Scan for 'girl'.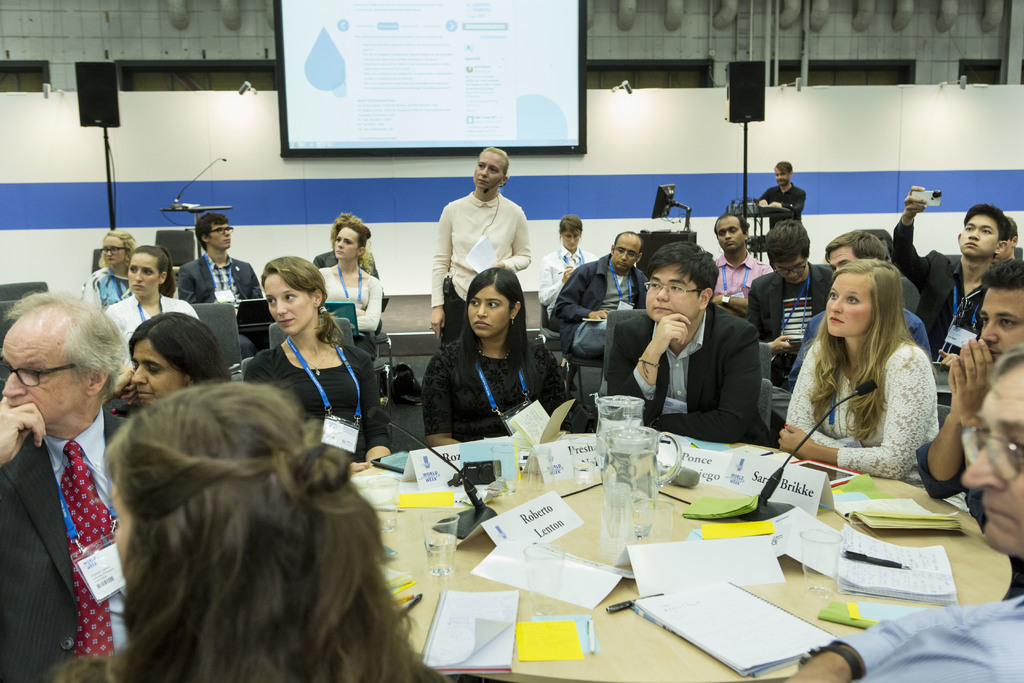
Scan result: <region>424, 265, 574, 454</region>.
